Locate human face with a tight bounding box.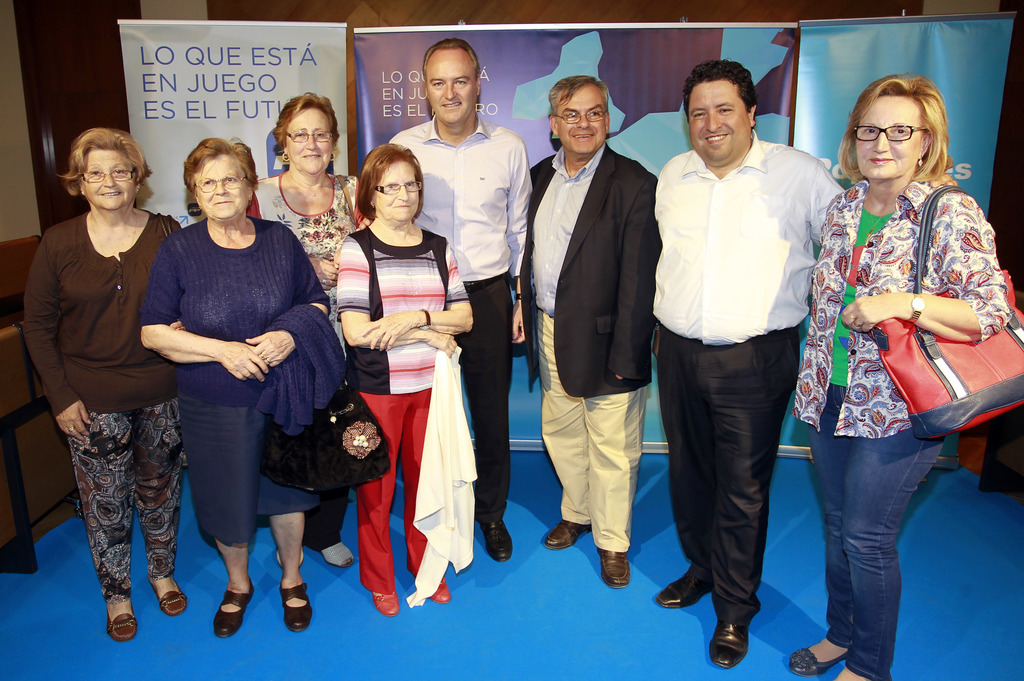
crop(198, 159, 248, 218).
